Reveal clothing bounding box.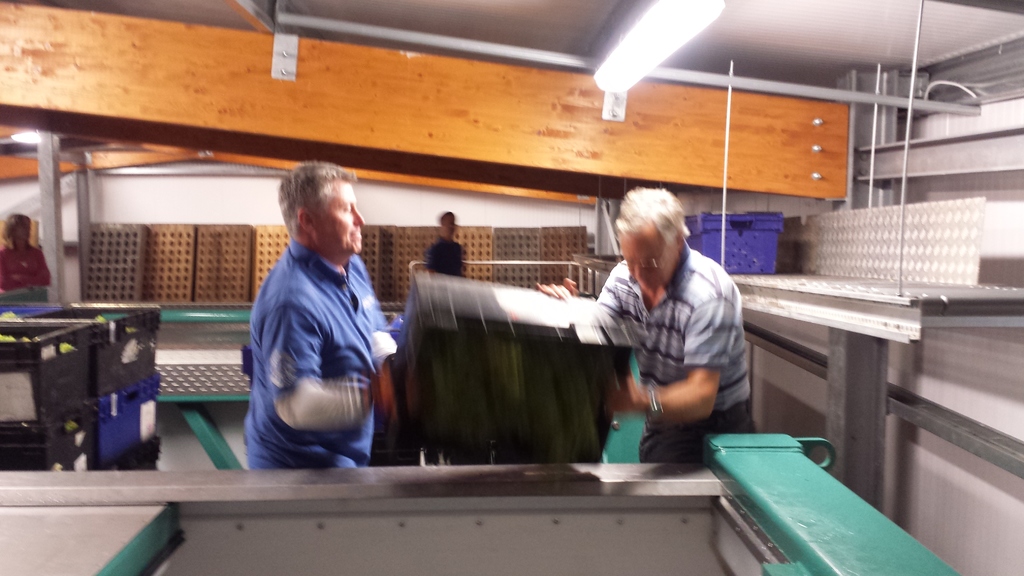
Revealed: (left=233, top=193, right=390, bottom=467).
